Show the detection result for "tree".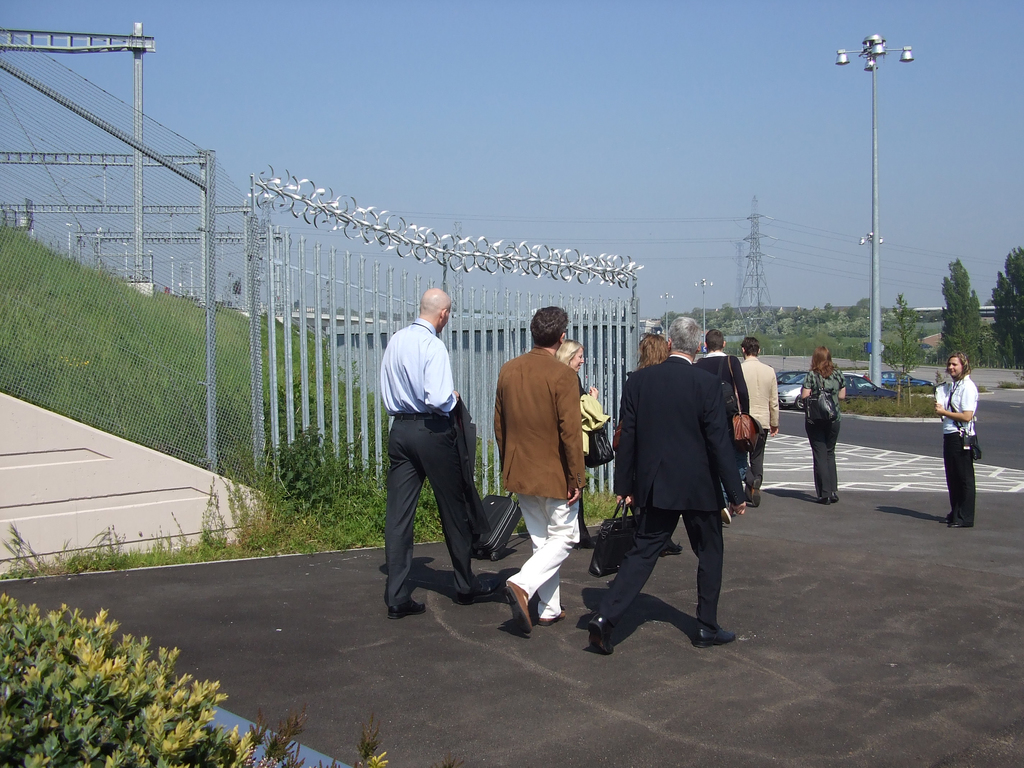
rect(940, 252, 991, 364).
